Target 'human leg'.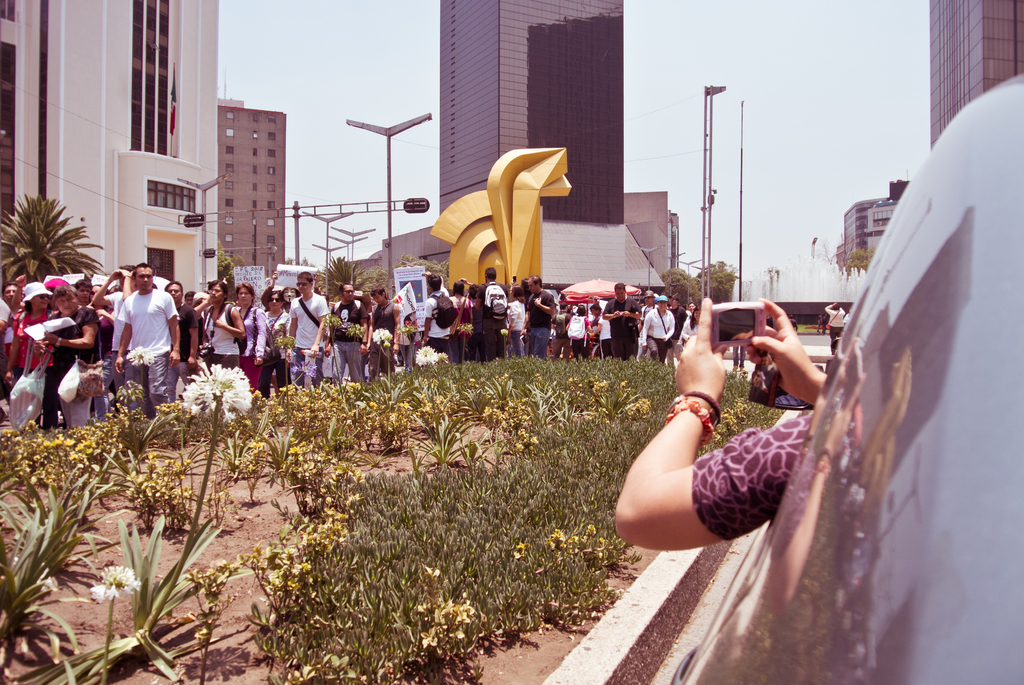
Target region: bbox=(58, 393, 70, 429).
